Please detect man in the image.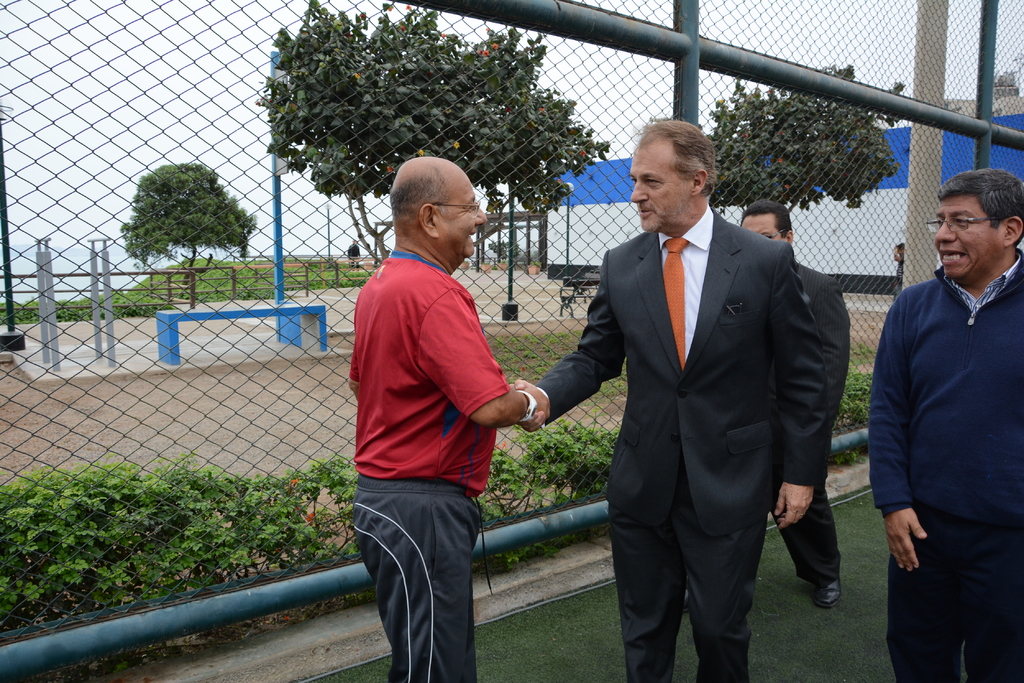
Rect(867, 167, 1023, 682).
